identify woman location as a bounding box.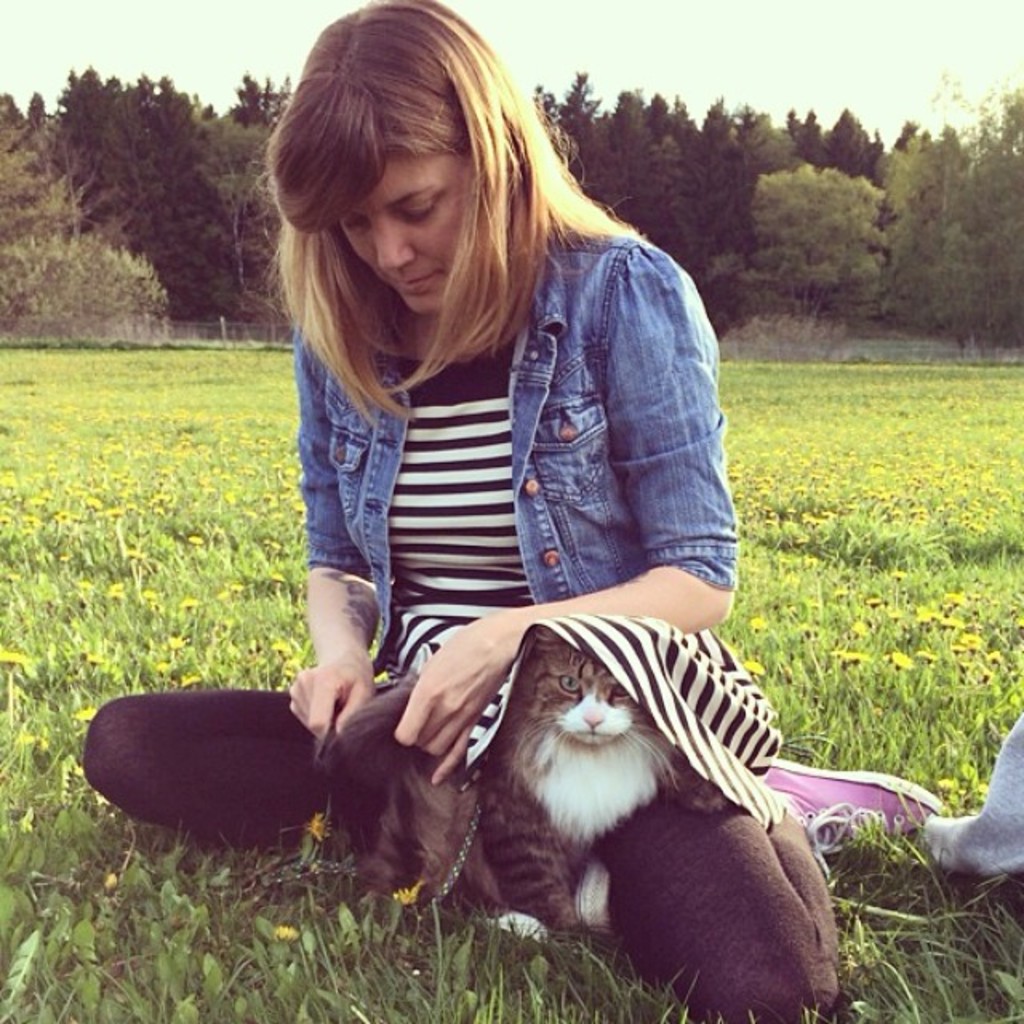
(70, 0, 984, 1018).
